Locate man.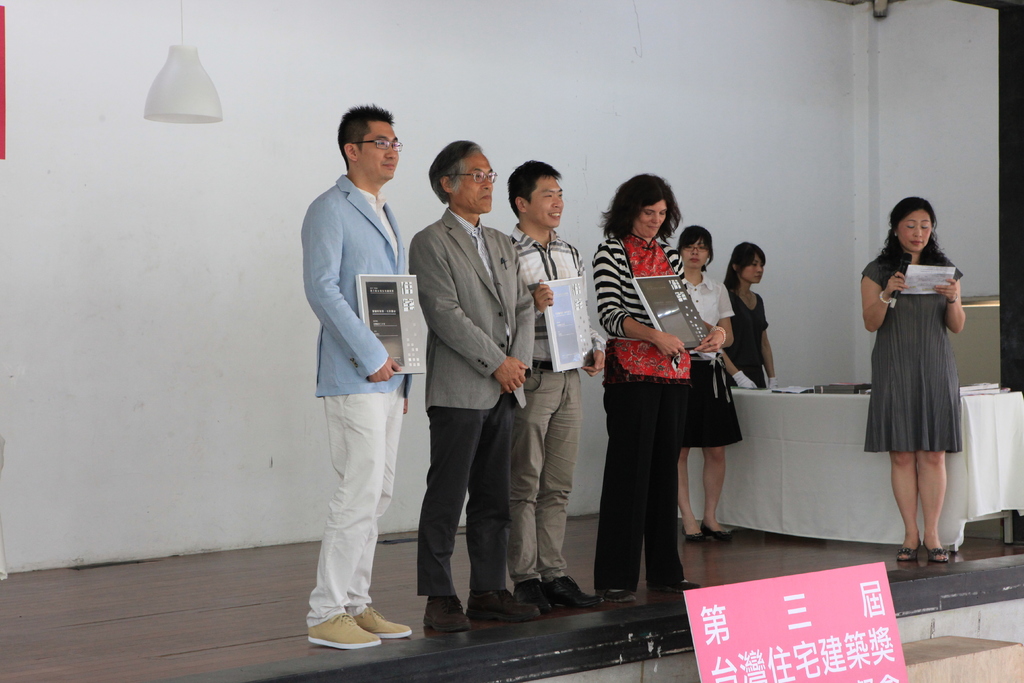
Bounding box: <bbox>297, 84, 429, 650</bbox>.
